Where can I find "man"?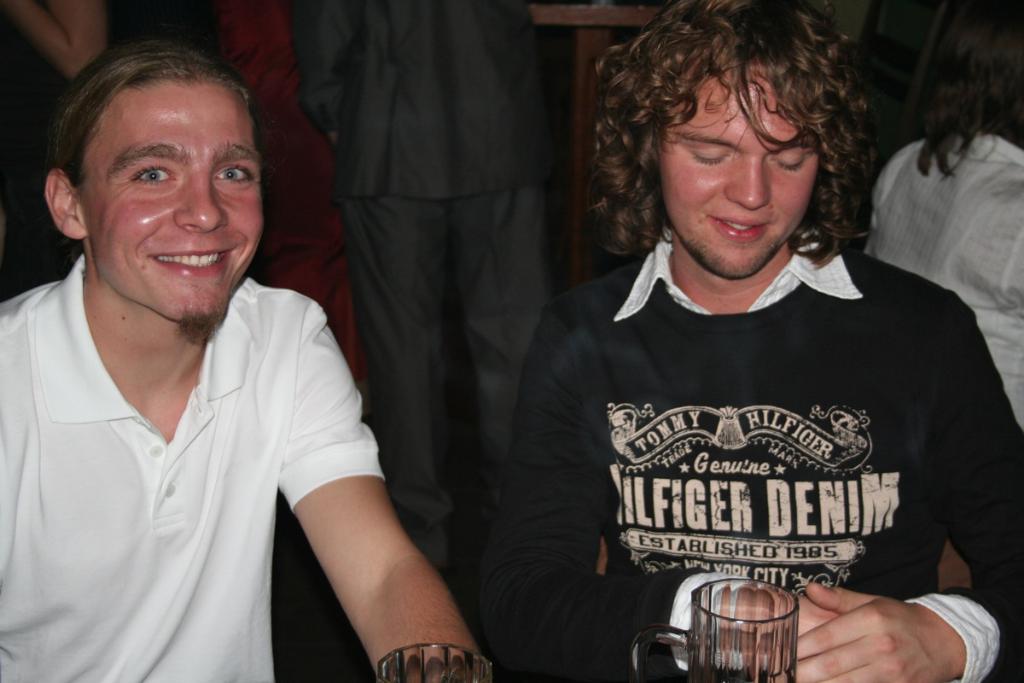
You can find it at <box>853,0,1023,422</box>.
